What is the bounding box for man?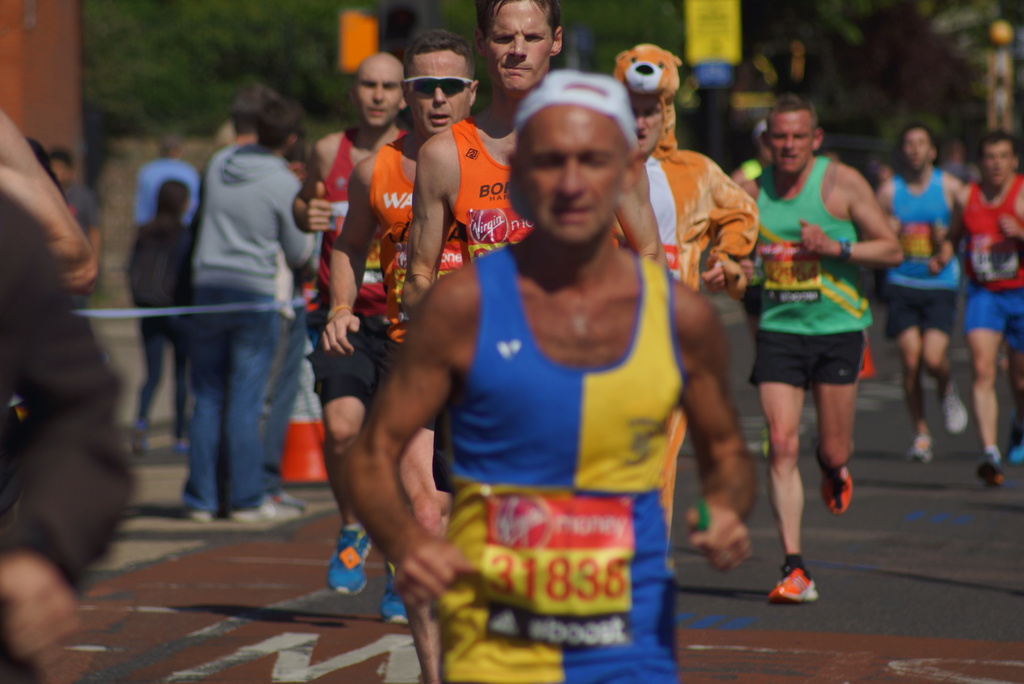
region(396, 0, 666, 300).
